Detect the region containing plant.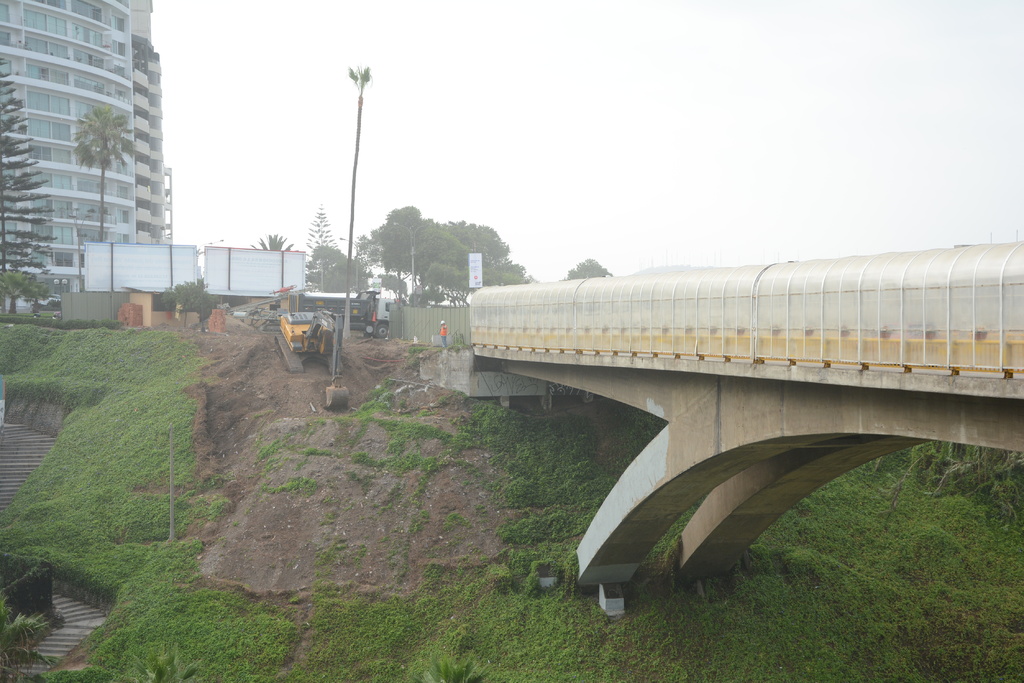
[x1=369, y1=502, x2=379, y2=506].
